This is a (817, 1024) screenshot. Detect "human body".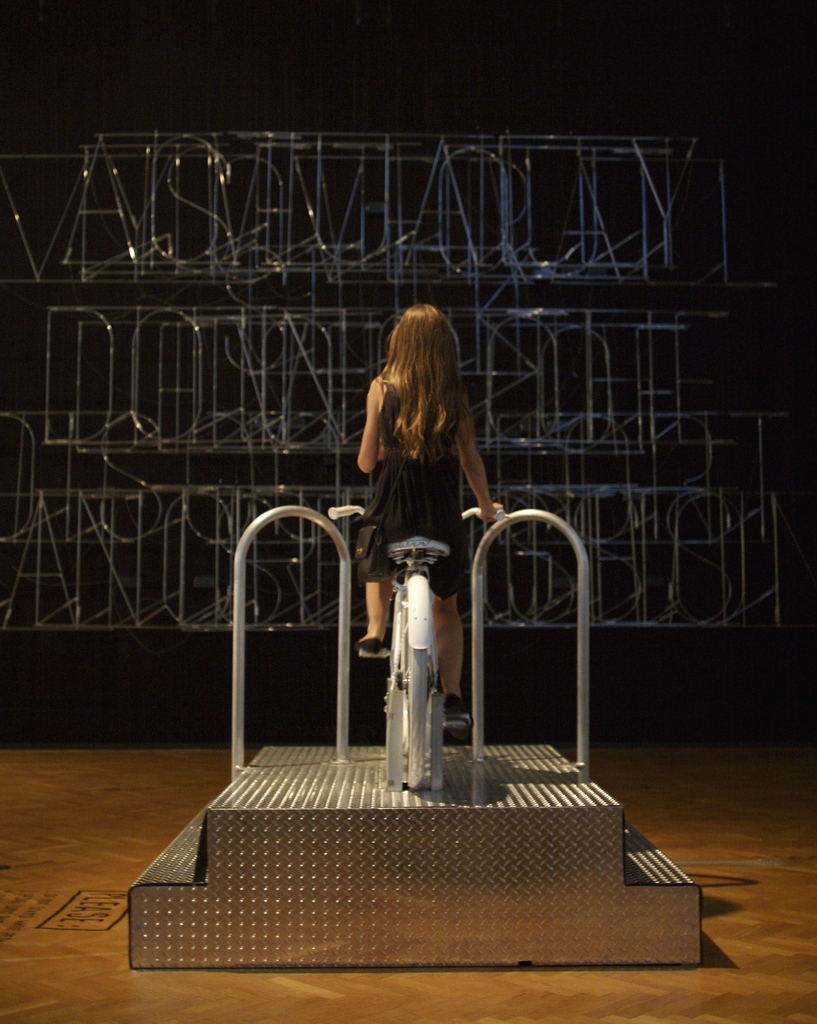
pyautogui.locateOnScreen(335, 271, 515, 667).
